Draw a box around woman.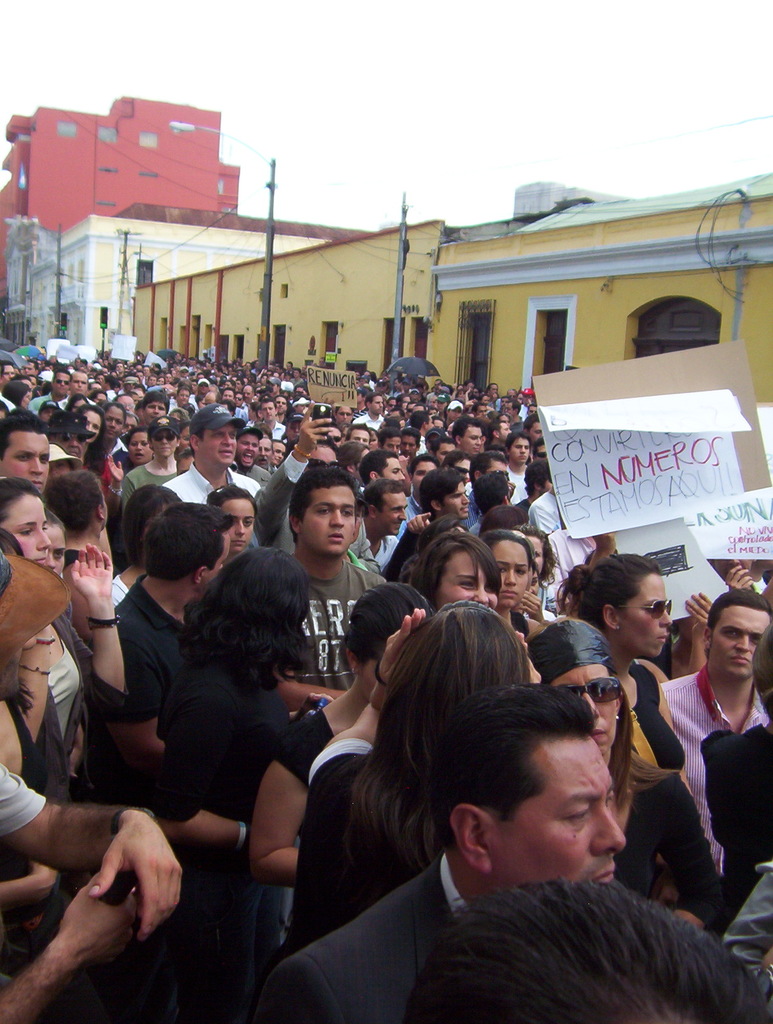
76:404:113:498.
